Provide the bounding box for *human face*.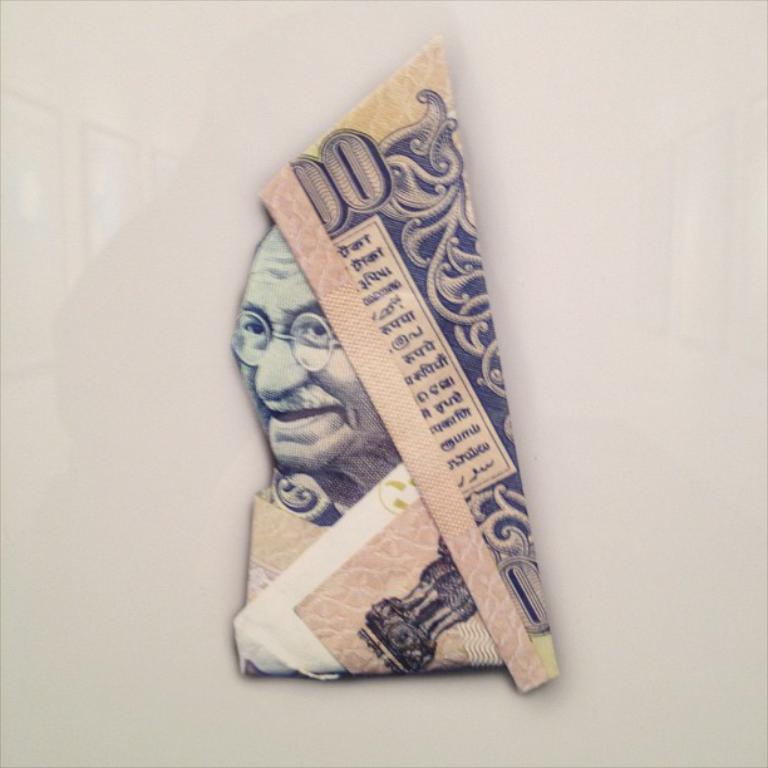
<bbox>233, 226, 379, 471</bbox>.
